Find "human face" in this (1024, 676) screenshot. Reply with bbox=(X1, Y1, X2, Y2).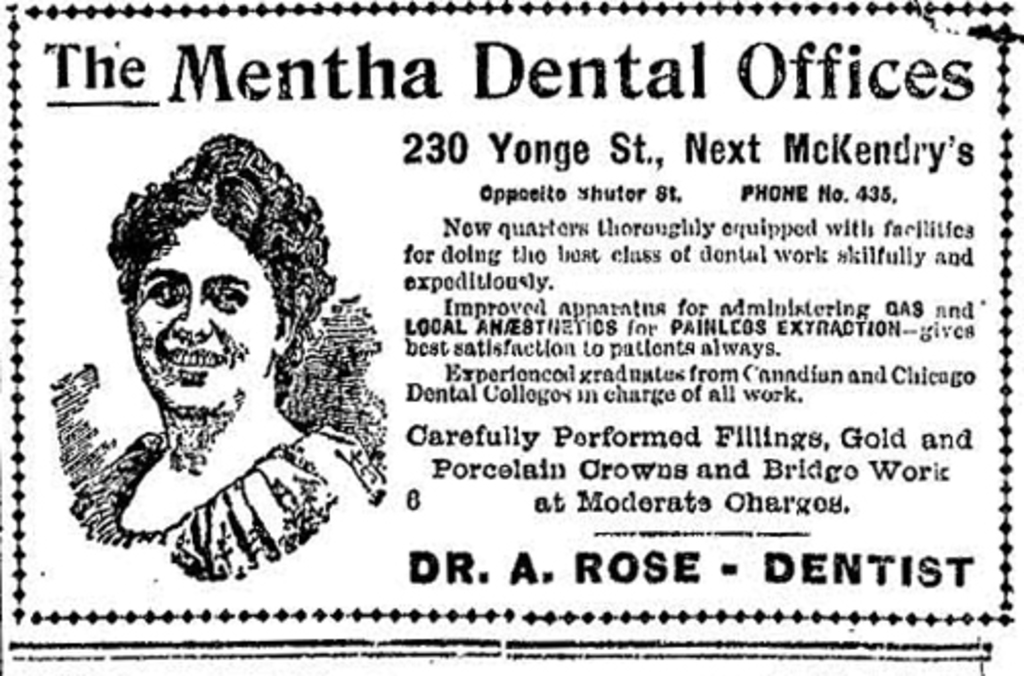
bbox=(131, 217, 274, 414).
